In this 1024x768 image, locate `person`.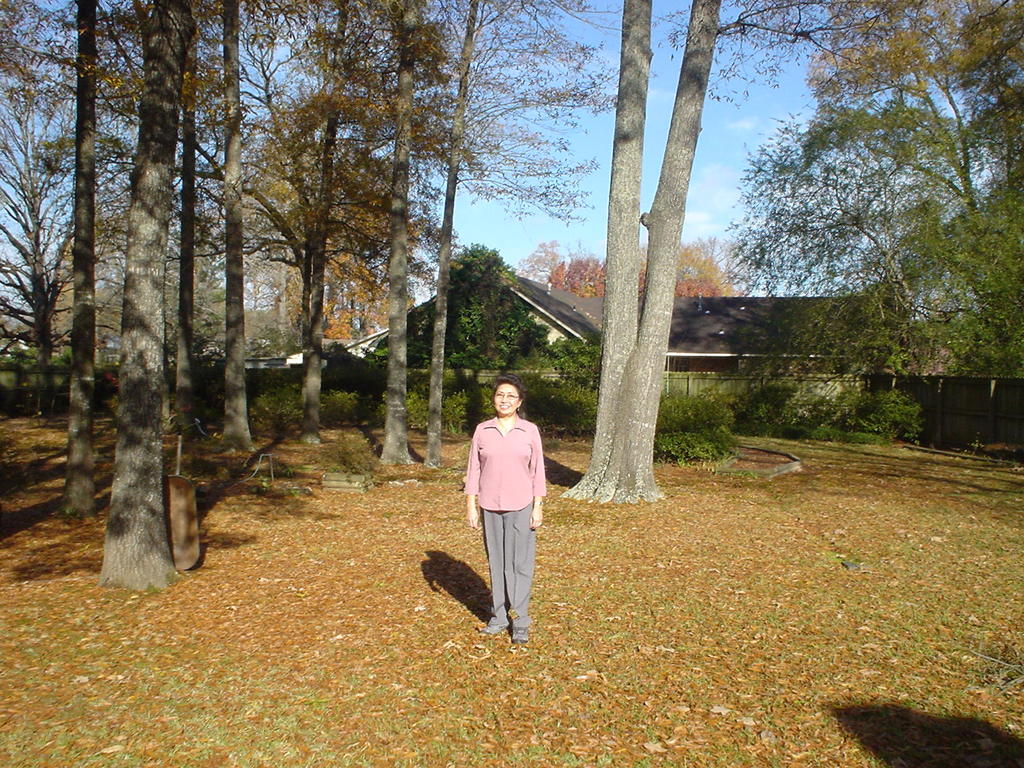
Bounding box: Rect(465, 372, 552, 647).
